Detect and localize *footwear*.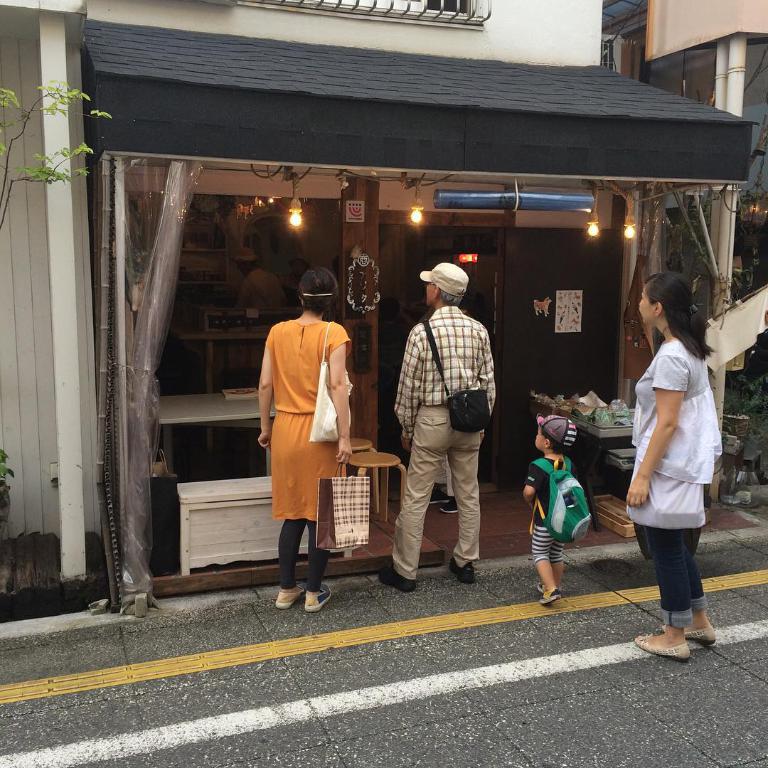
Localized at [686,622,720,649].
